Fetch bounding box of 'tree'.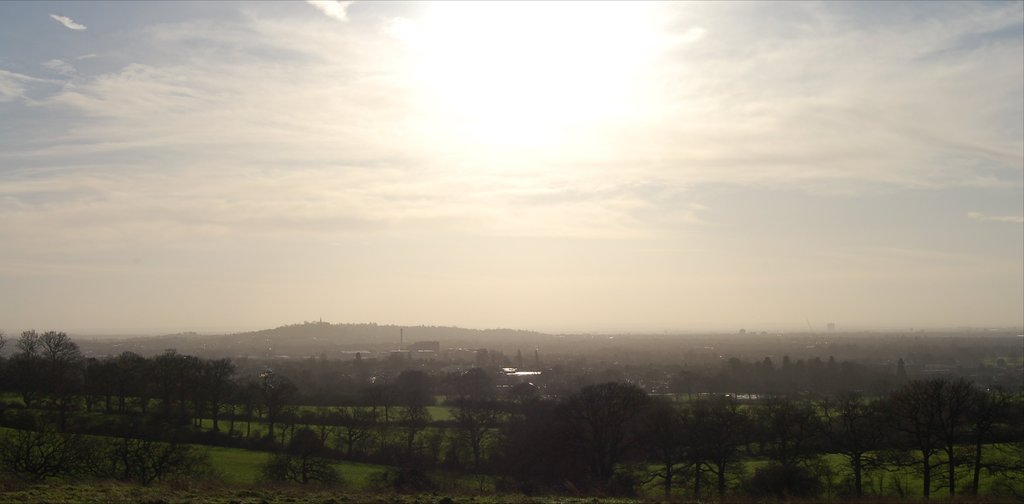
Bbox: [x1=252, y1=424, x2=335, y2=491].
